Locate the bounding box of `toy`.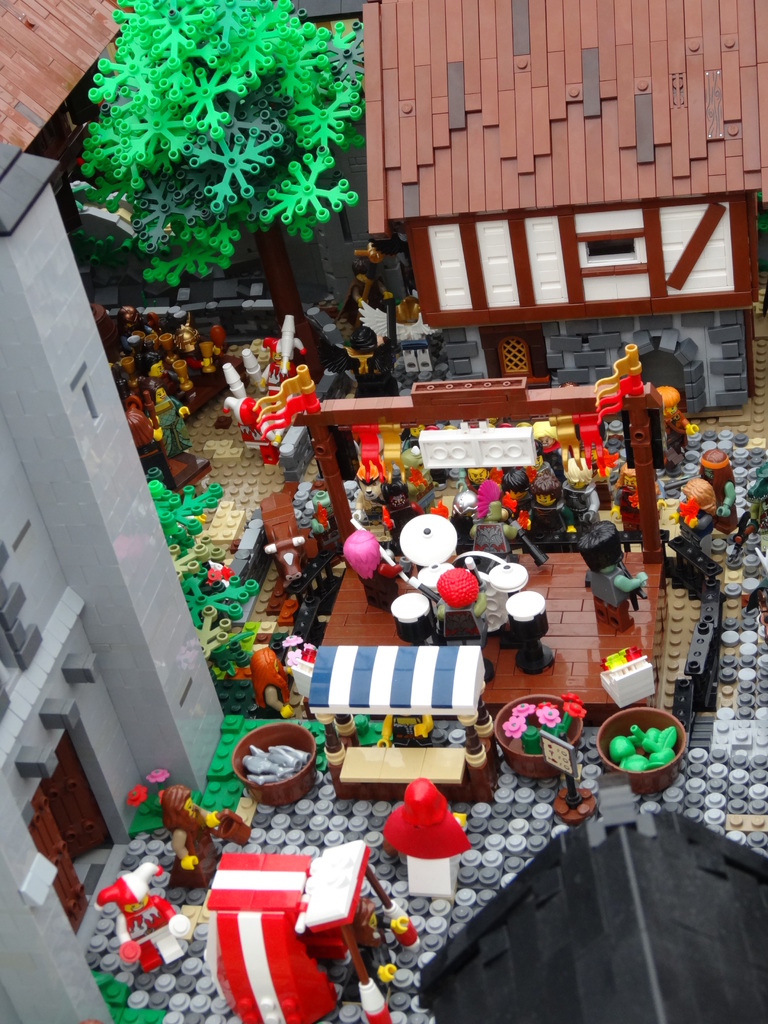
Bounding box: region(150, 385, 190, 462).
